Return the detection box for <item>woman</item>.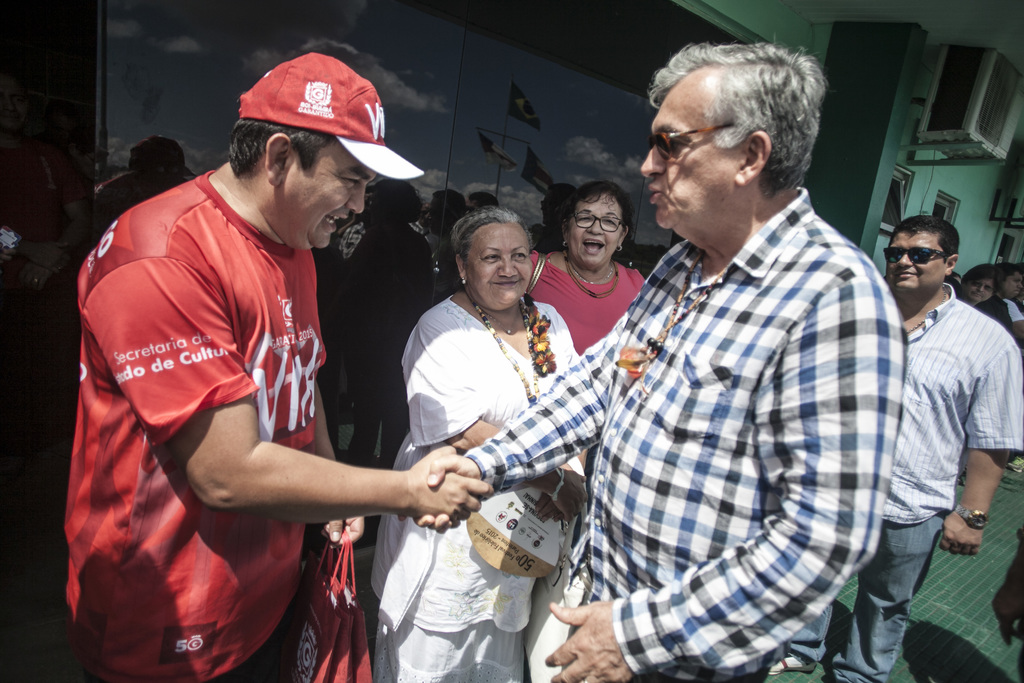
(522,182,652,354).
